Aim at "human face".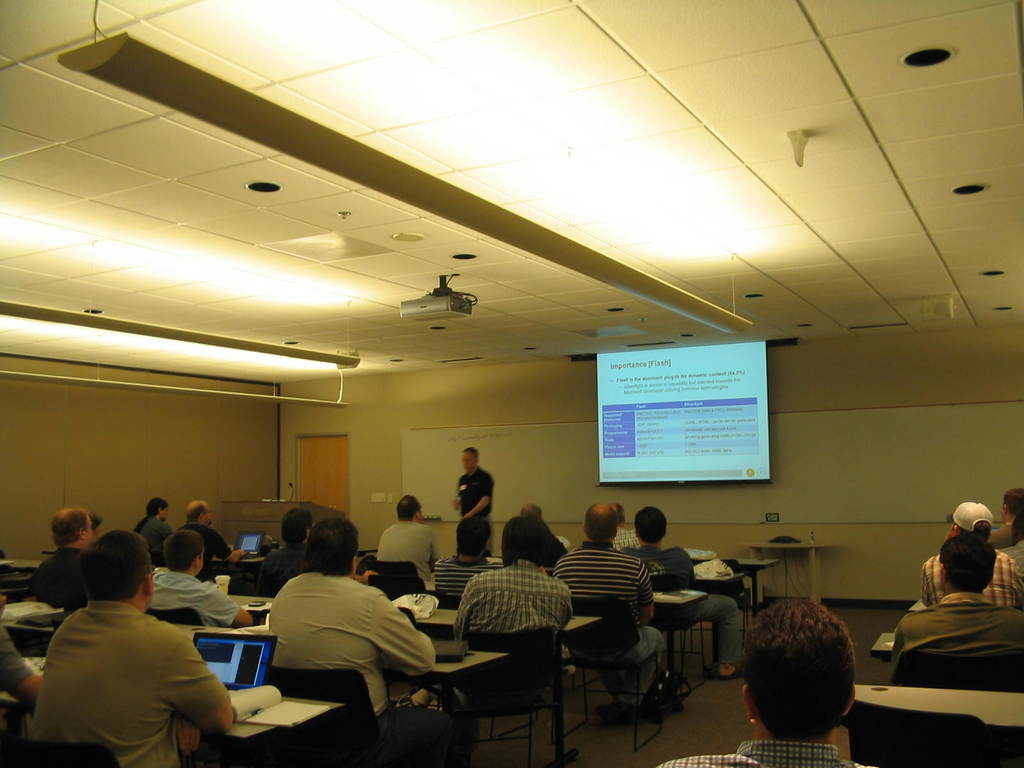
Aimed at left=161, top=505, right=170, bottom=524.
